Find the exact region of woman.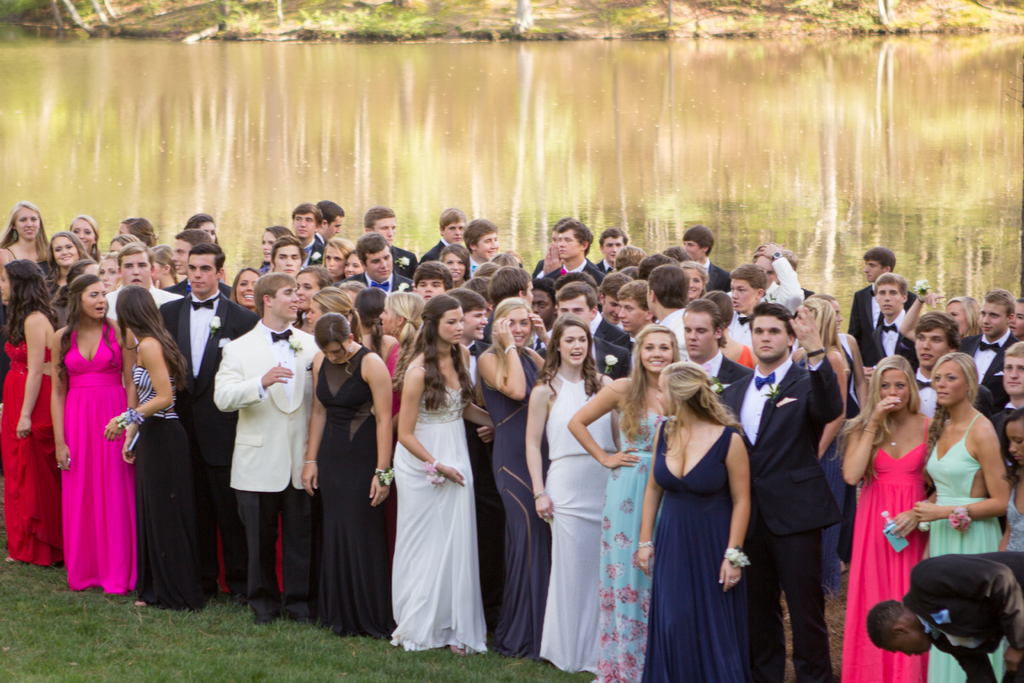
Exact region: <region>0, 252, 80, 567</region>.
